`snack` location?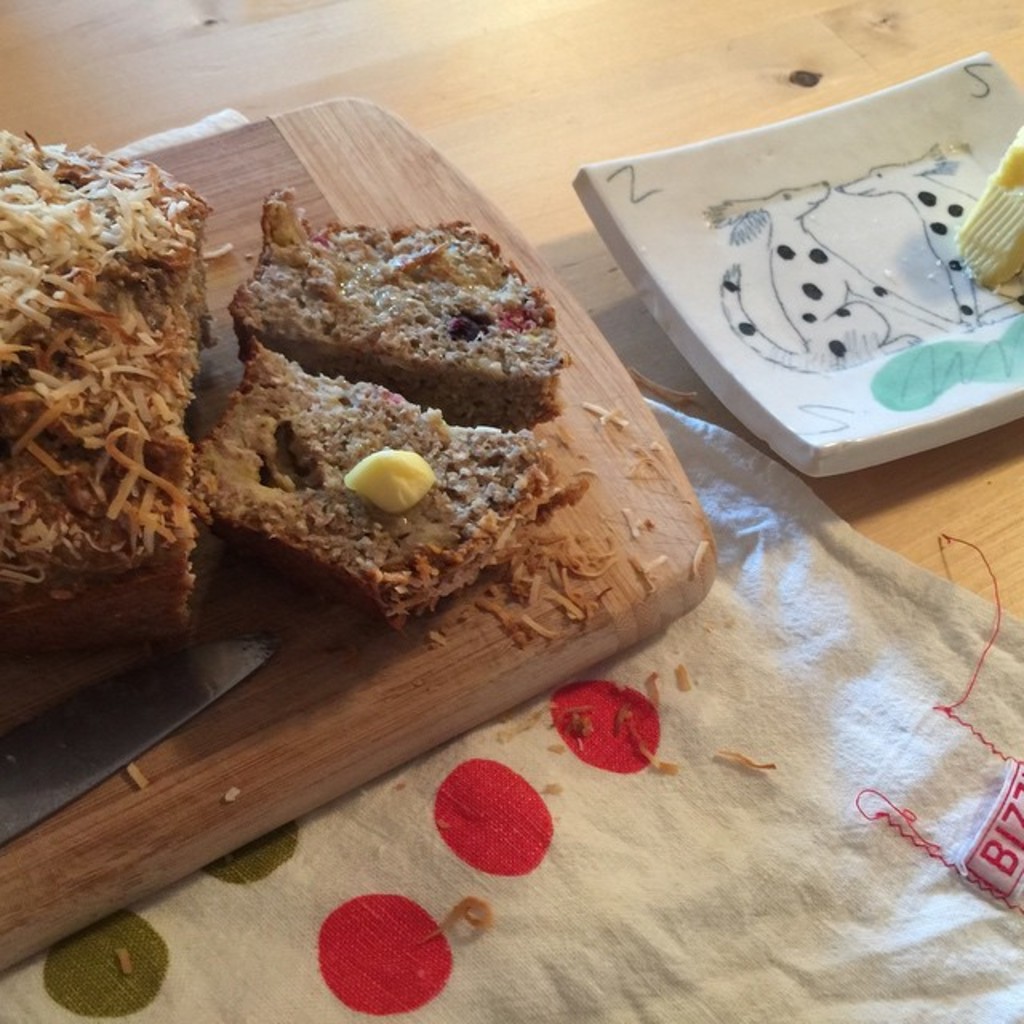
BBox(0, 126, 219, 749)
